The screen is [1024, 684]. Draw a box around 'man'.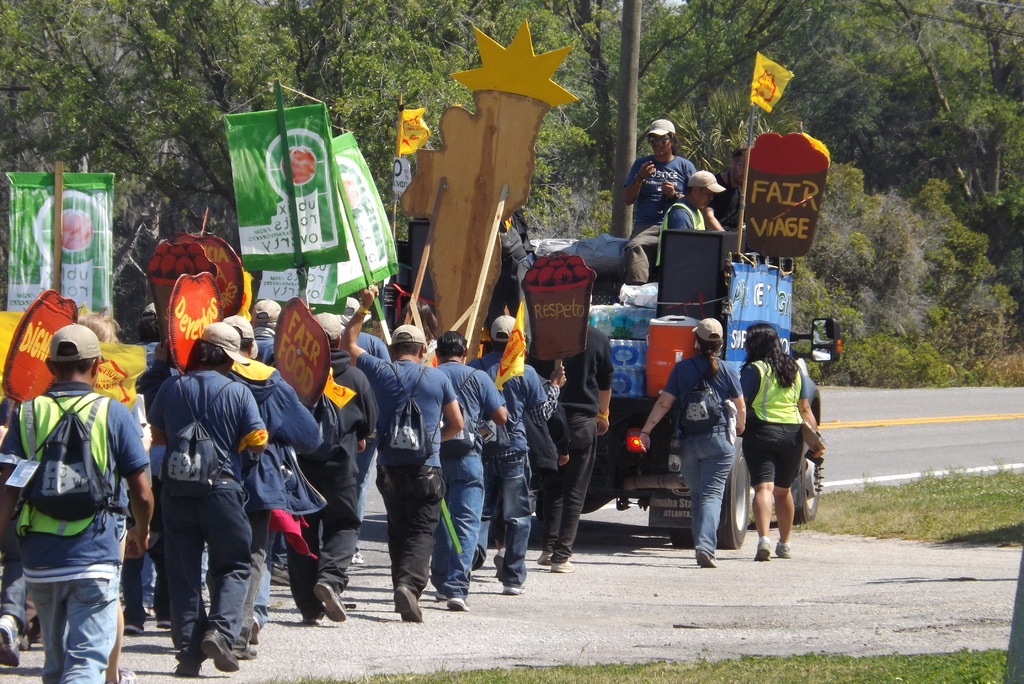
(x1=229, y1=316, x2=319, y2=642).
